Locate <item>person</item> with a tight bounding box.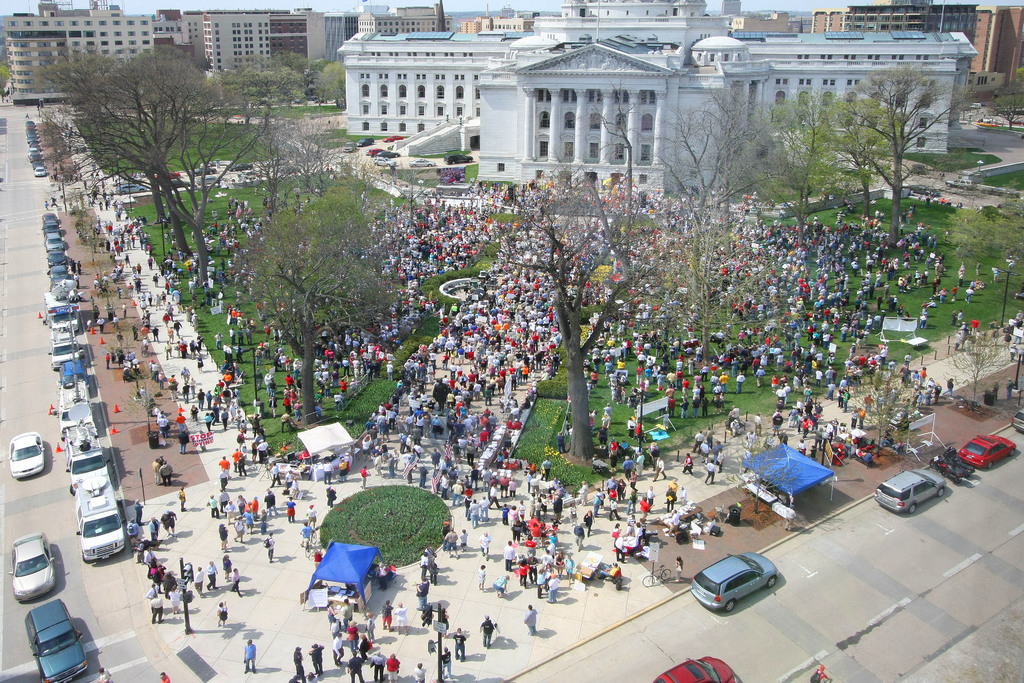
box(526, 605, 537, 634).
